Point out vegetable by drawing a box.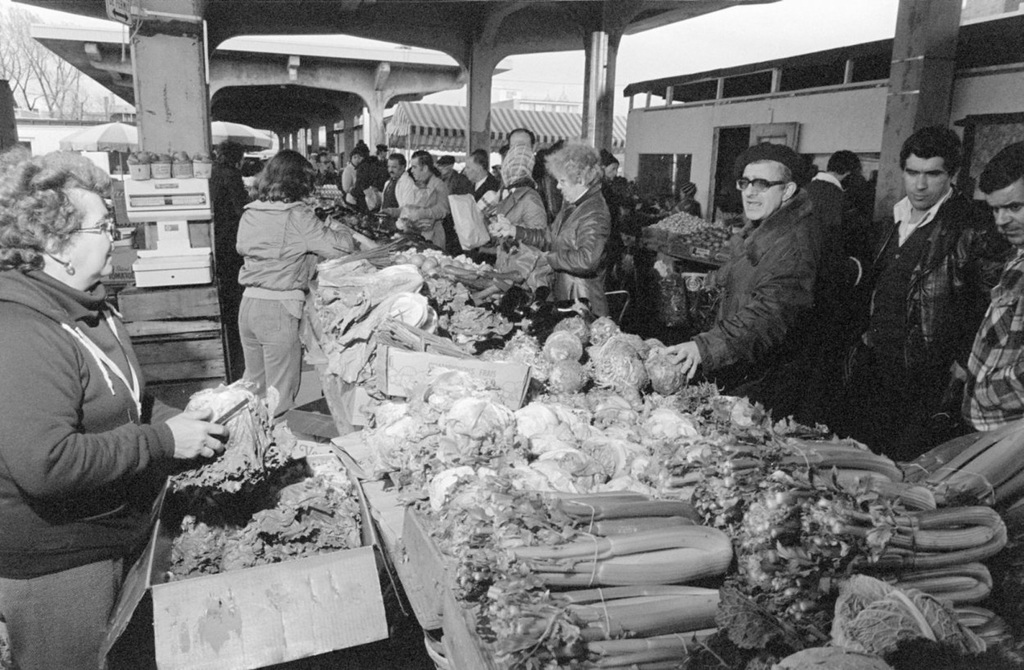
crop(550, 358, 590, 393).
